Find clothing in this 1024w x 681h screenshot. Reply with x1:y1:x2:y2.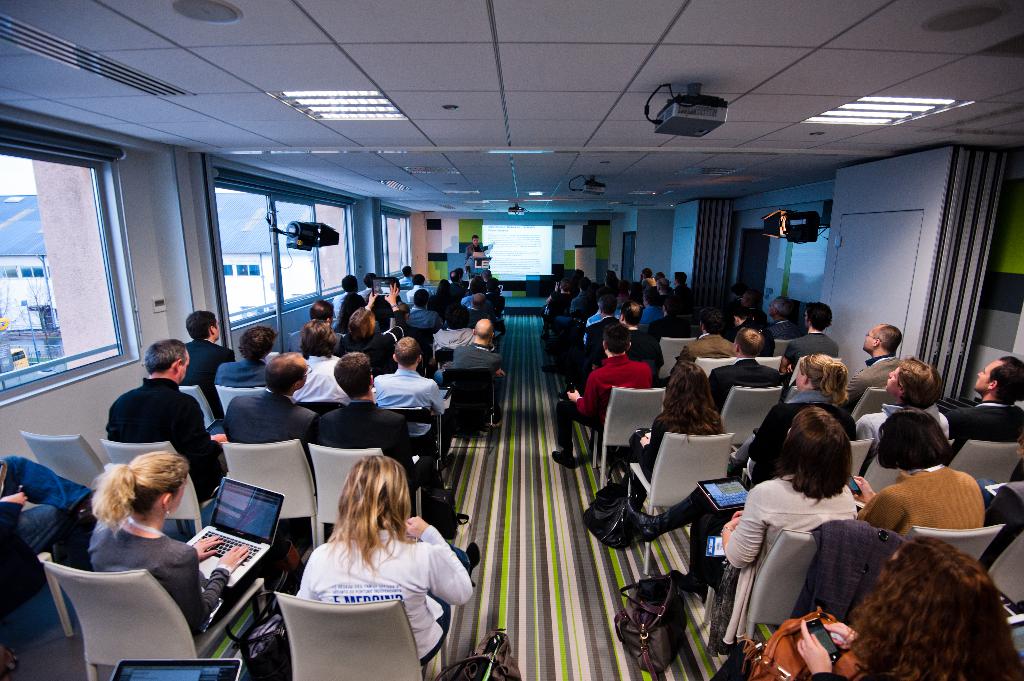
785:328:844:363.
